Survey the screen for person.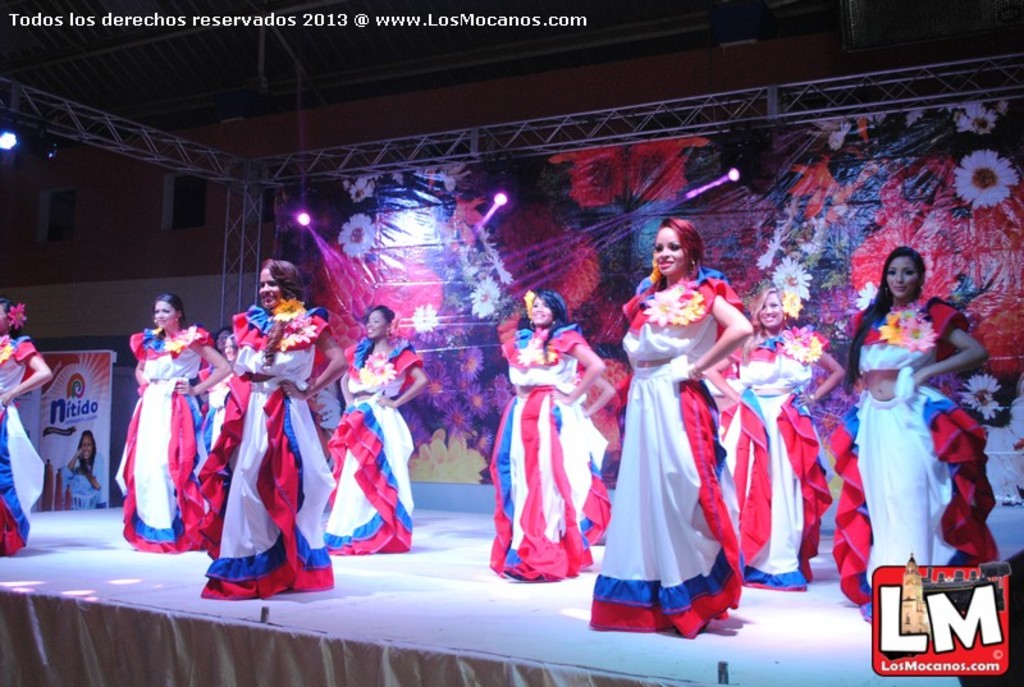
Survey found: [116, 281, 202, 571].
